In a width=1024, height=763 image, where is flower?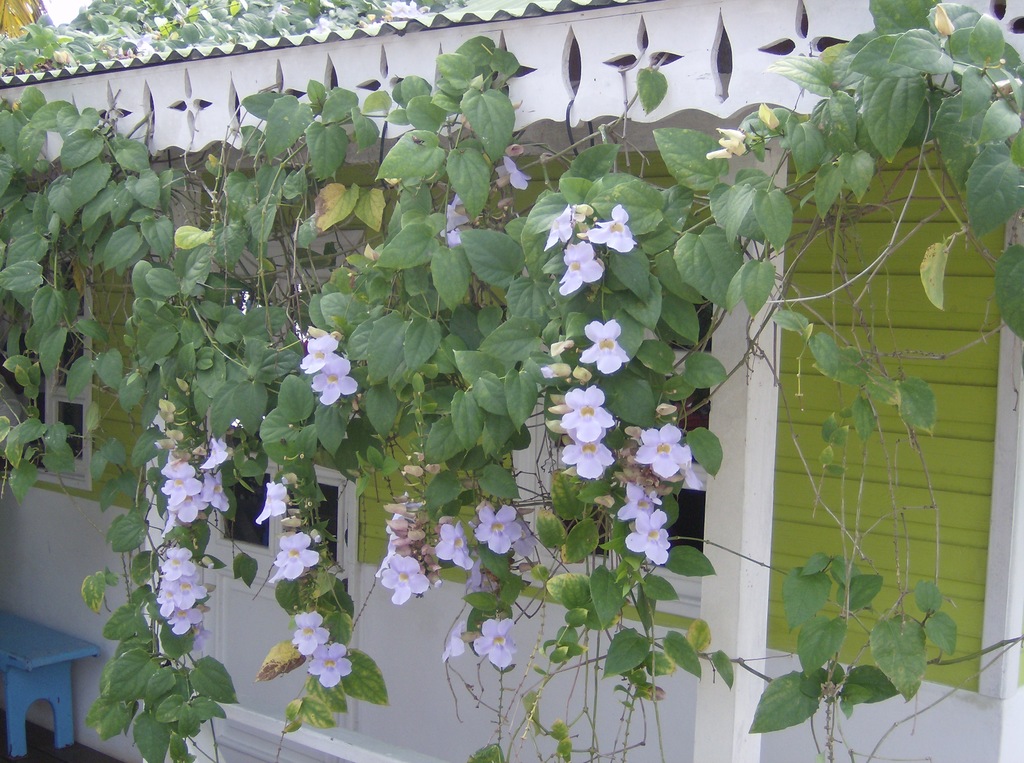
(187, 626, 213, 651).
